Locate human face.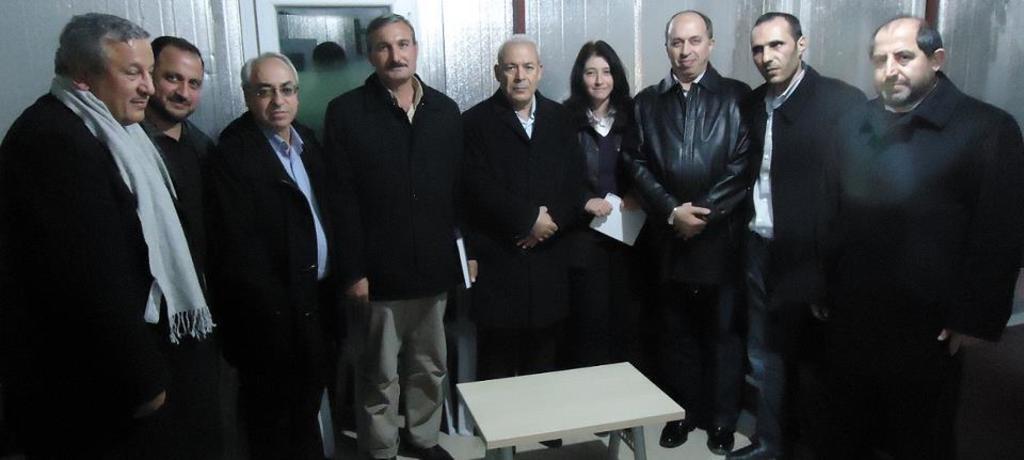
Bounding box: (365,25,418,85).
